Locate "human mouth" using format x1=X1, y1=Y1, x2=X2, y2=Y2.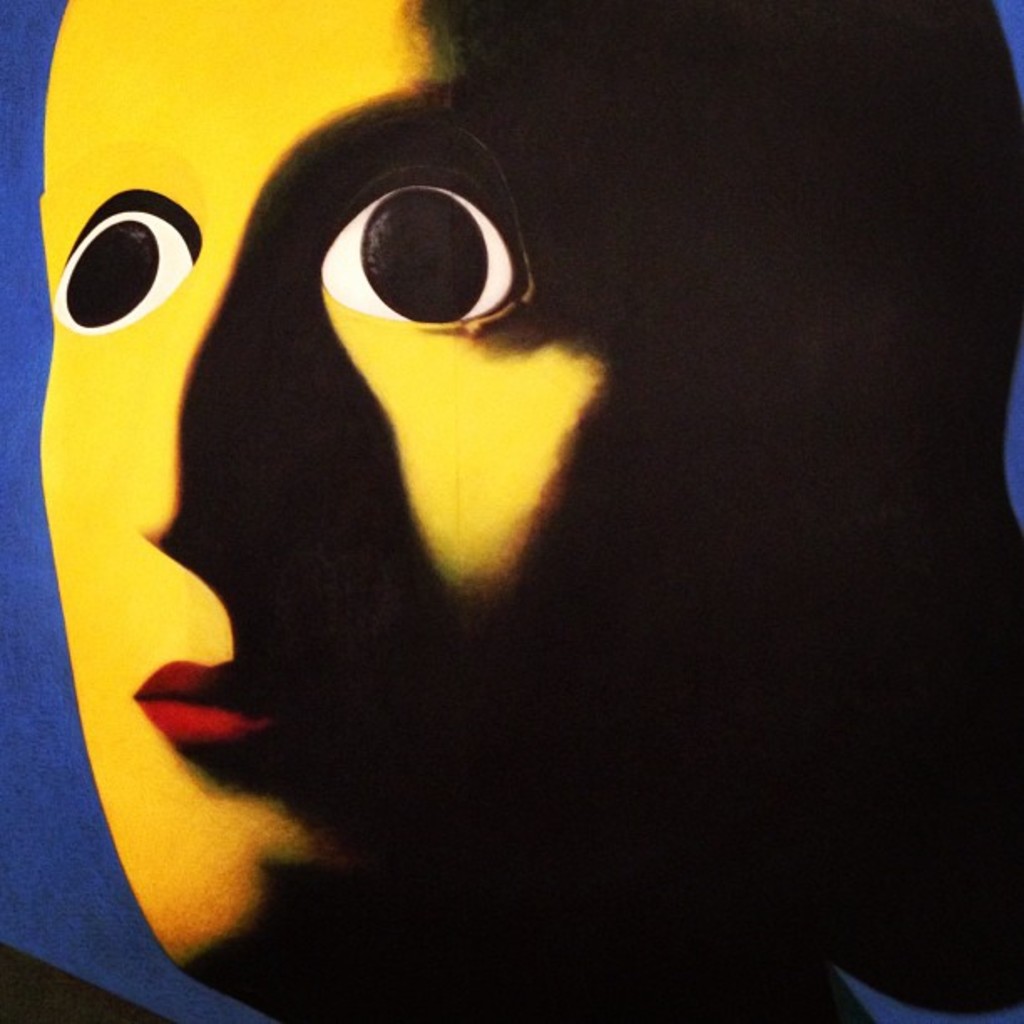
x1=132, y1=659, x2=351, y2=751.
